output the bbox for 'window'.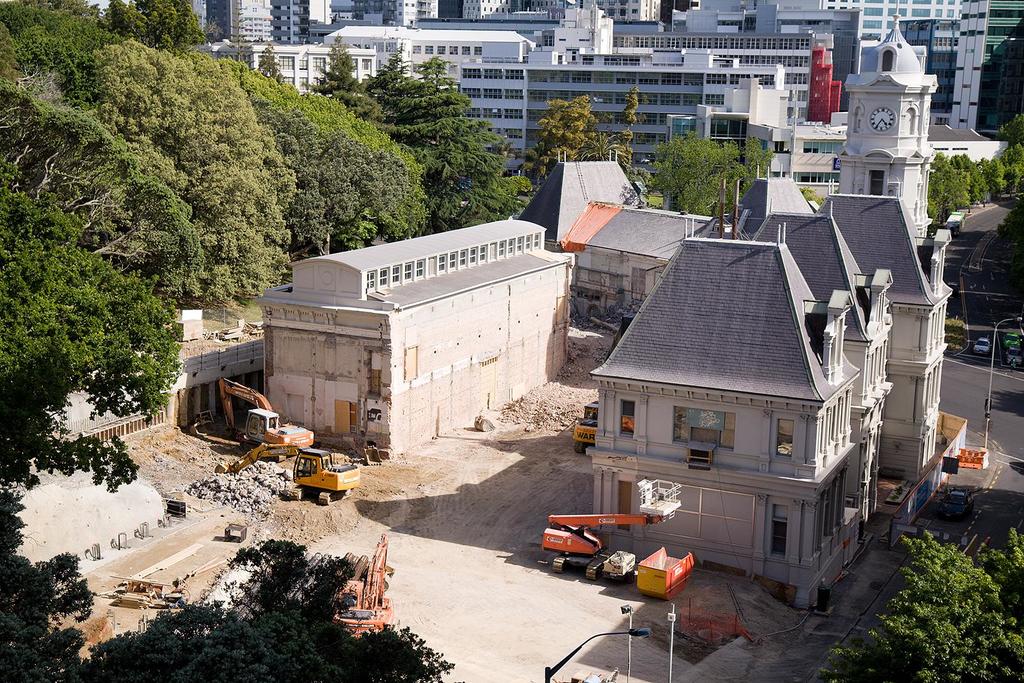
bbox(424, 45, 433, 55).
